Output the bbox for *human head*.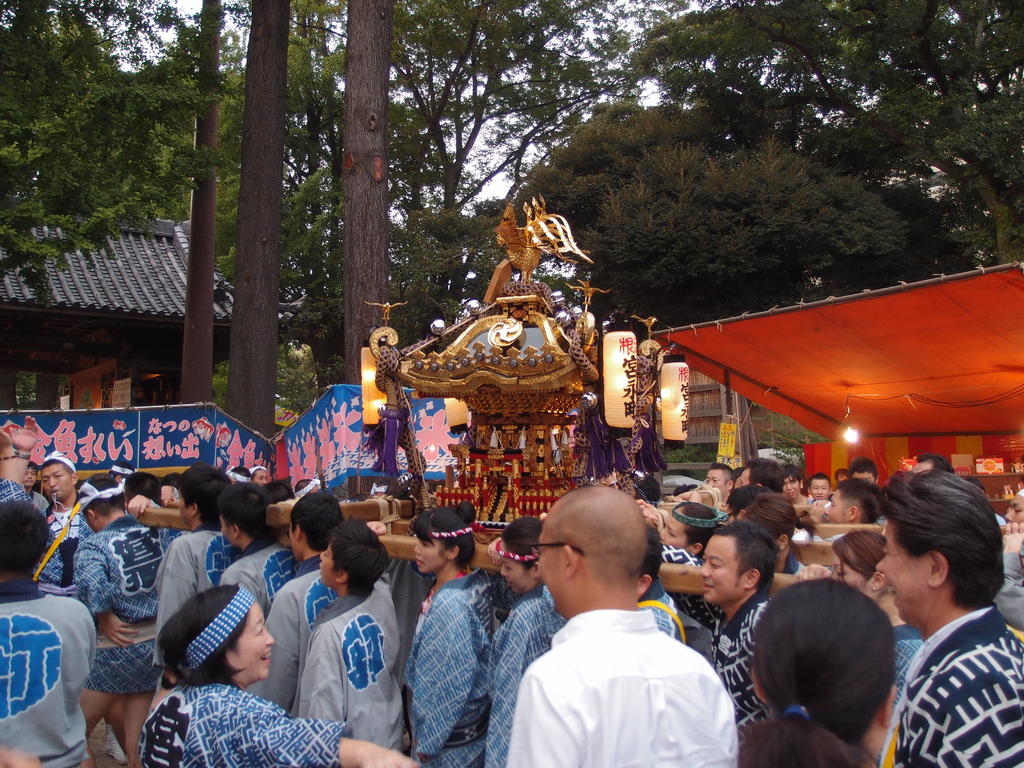
x1=294 y1=480 x2=319 y2=497.
